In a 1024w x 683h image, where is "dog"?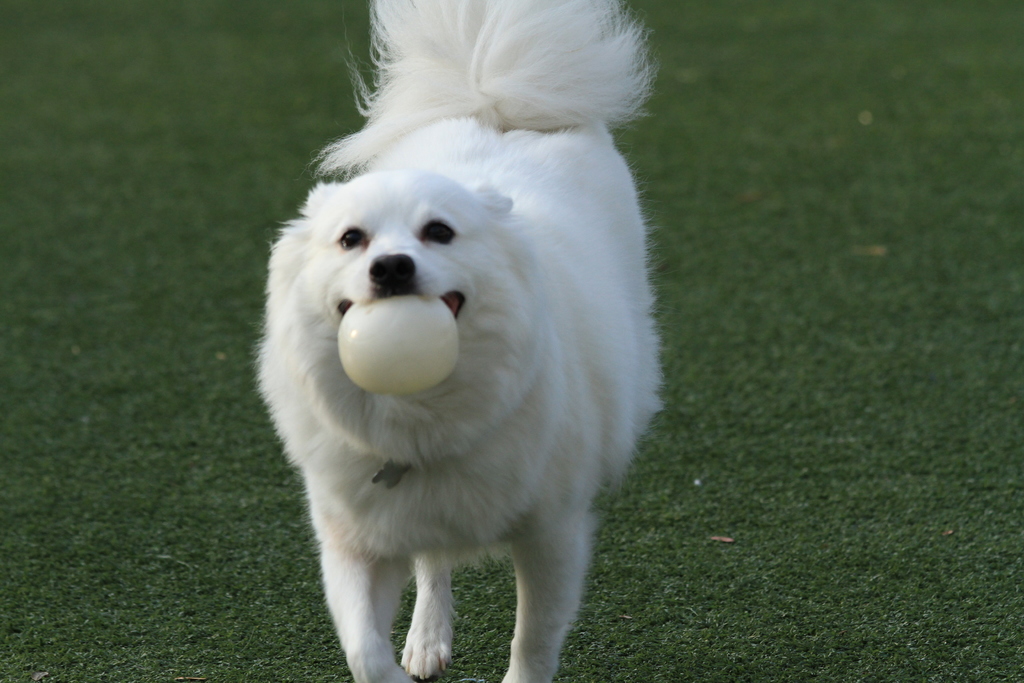
(left=252, top=0, right=664, bottom=682).
